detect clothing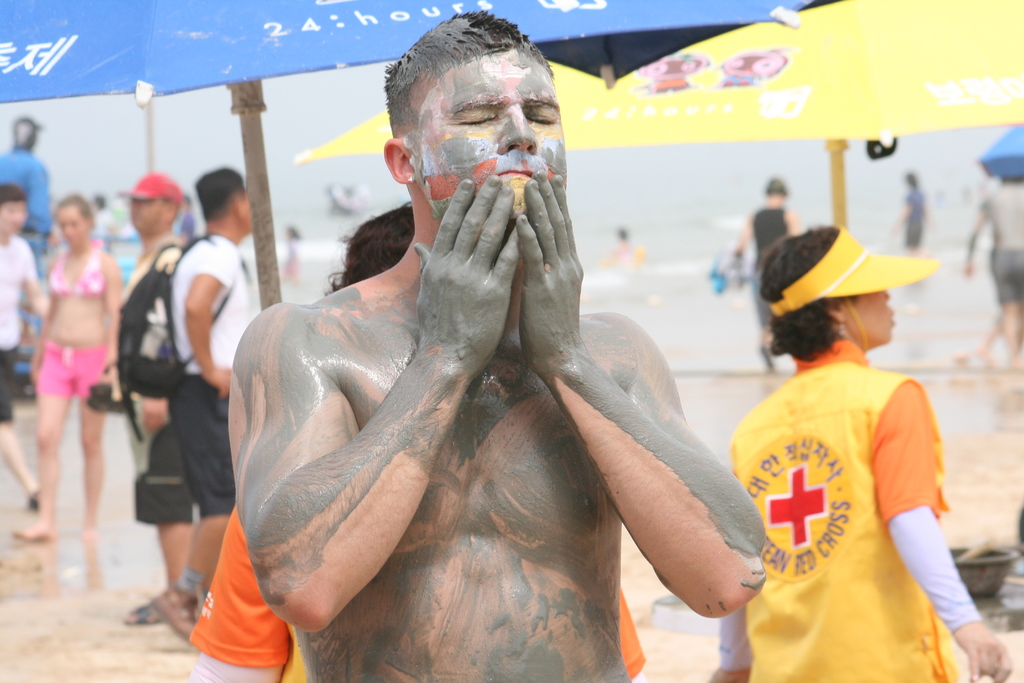
[x1=46, y1=242, x2=102, y2=306]
